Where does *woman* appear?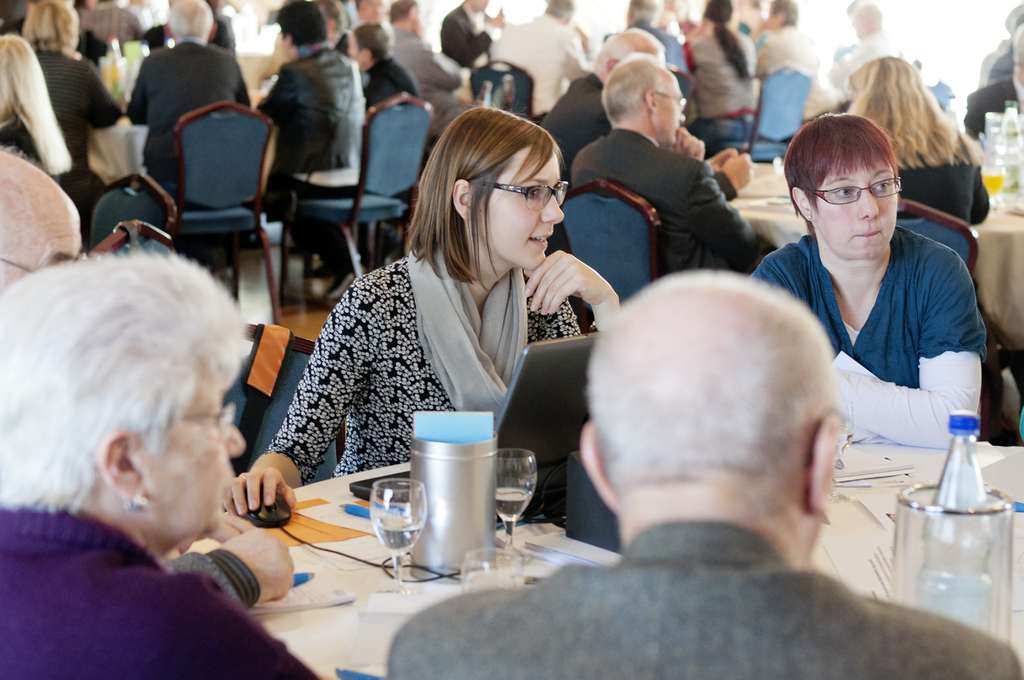
Appears at crop(840, 53, 995, 232).
